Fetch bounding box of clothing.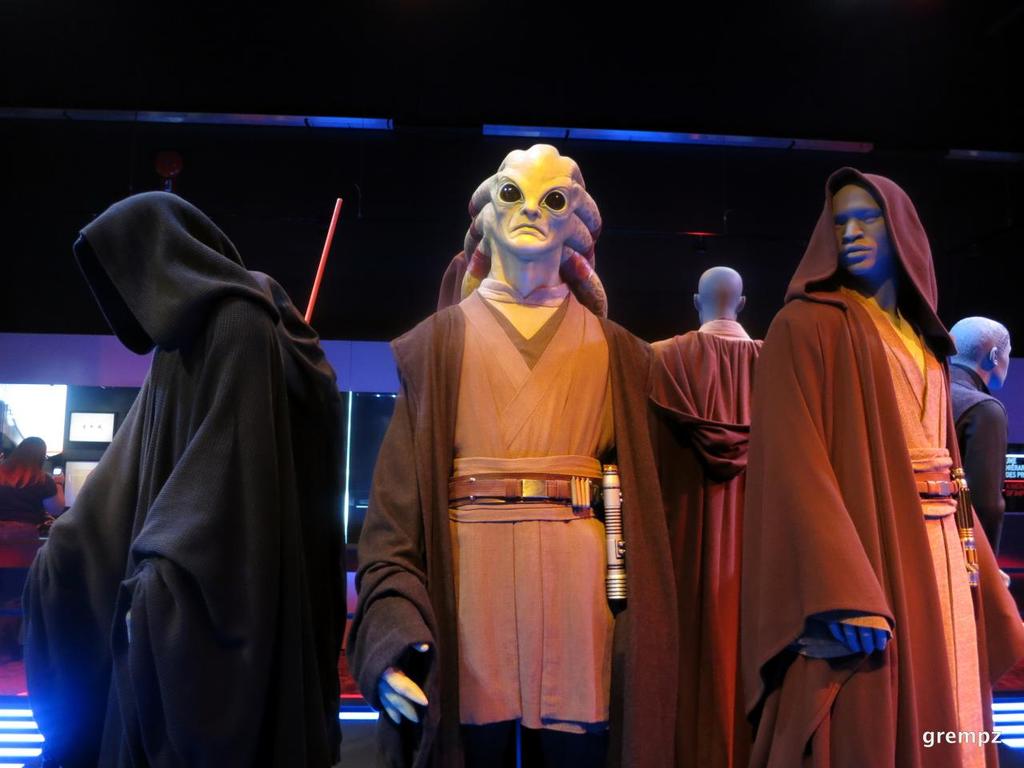
Bbox: 24:186:356:767.
